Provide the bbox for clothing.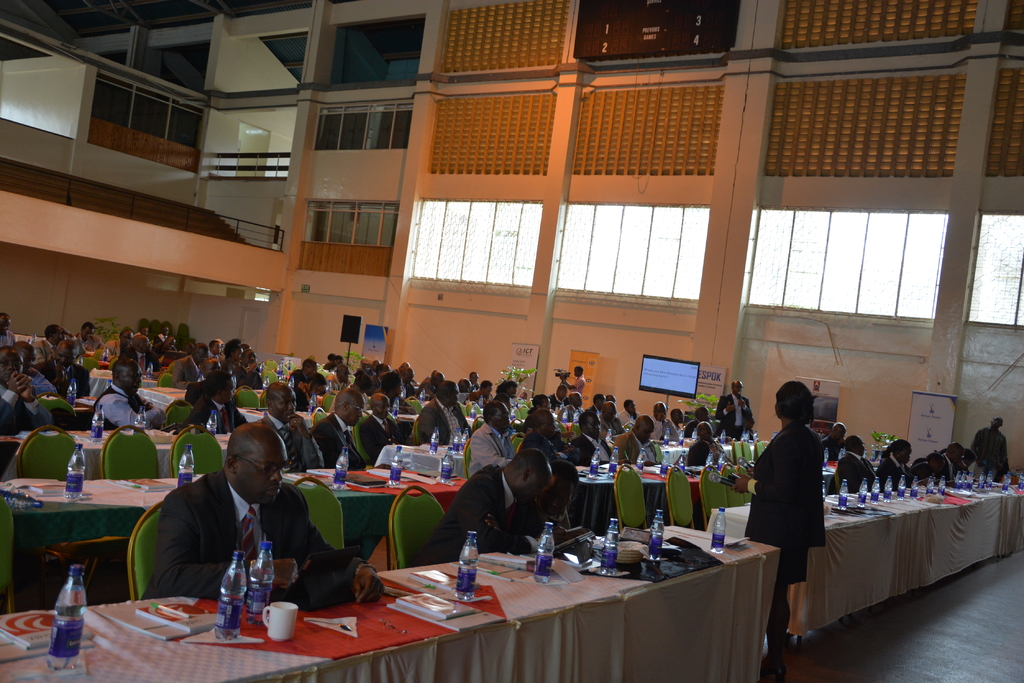
417:396:474:443.
